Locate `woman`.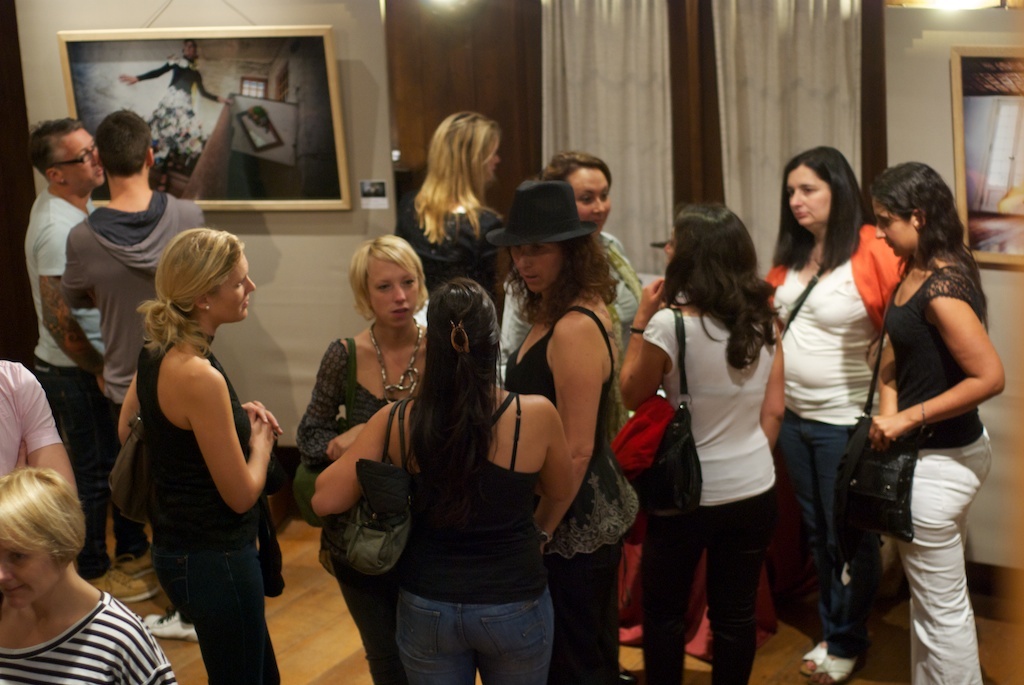
Bounding box: x1=499, y1=148, x2=652, y2=394.
